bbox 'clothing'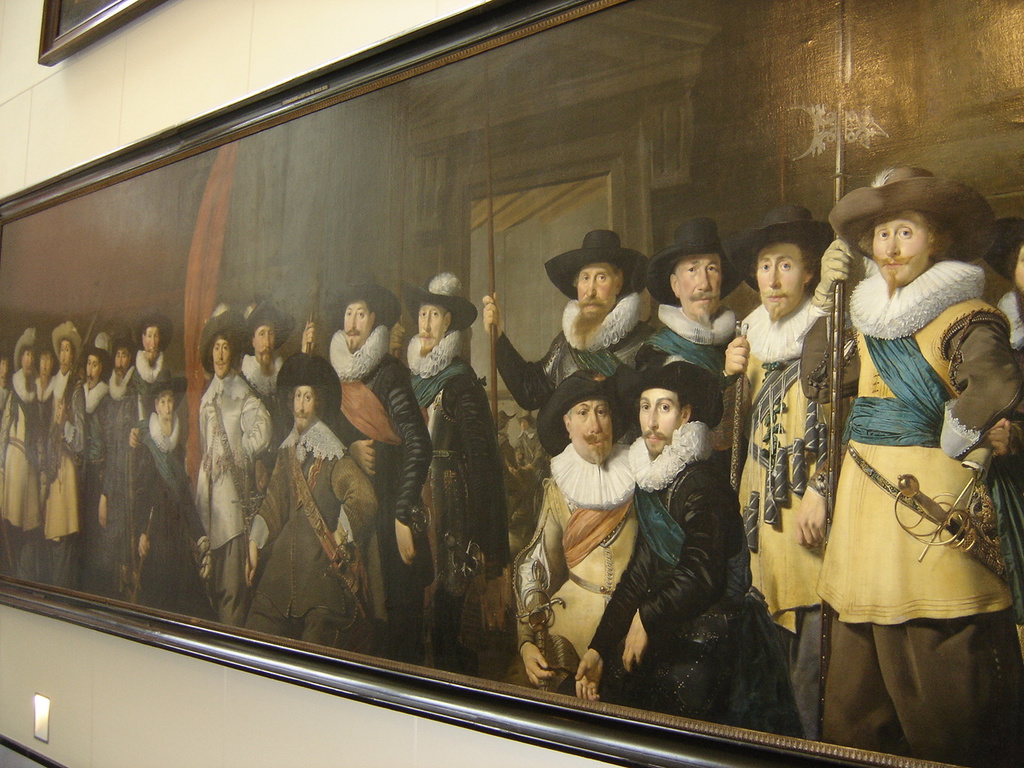
bbox(587, 407, 809, 767)
